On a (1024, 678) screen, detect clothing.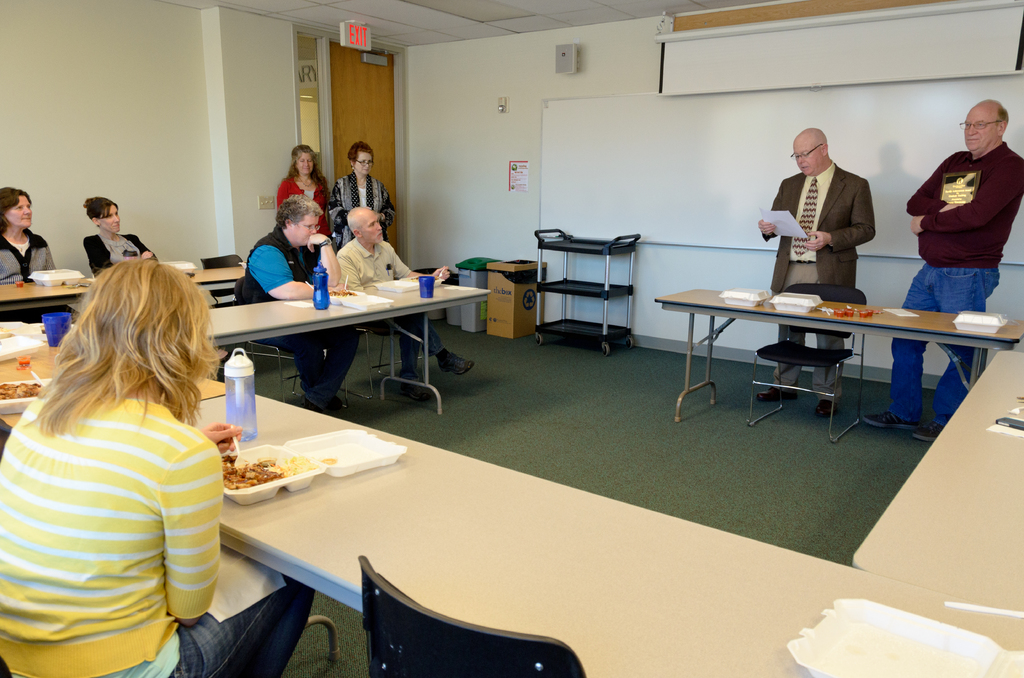
764 136 894 291.
